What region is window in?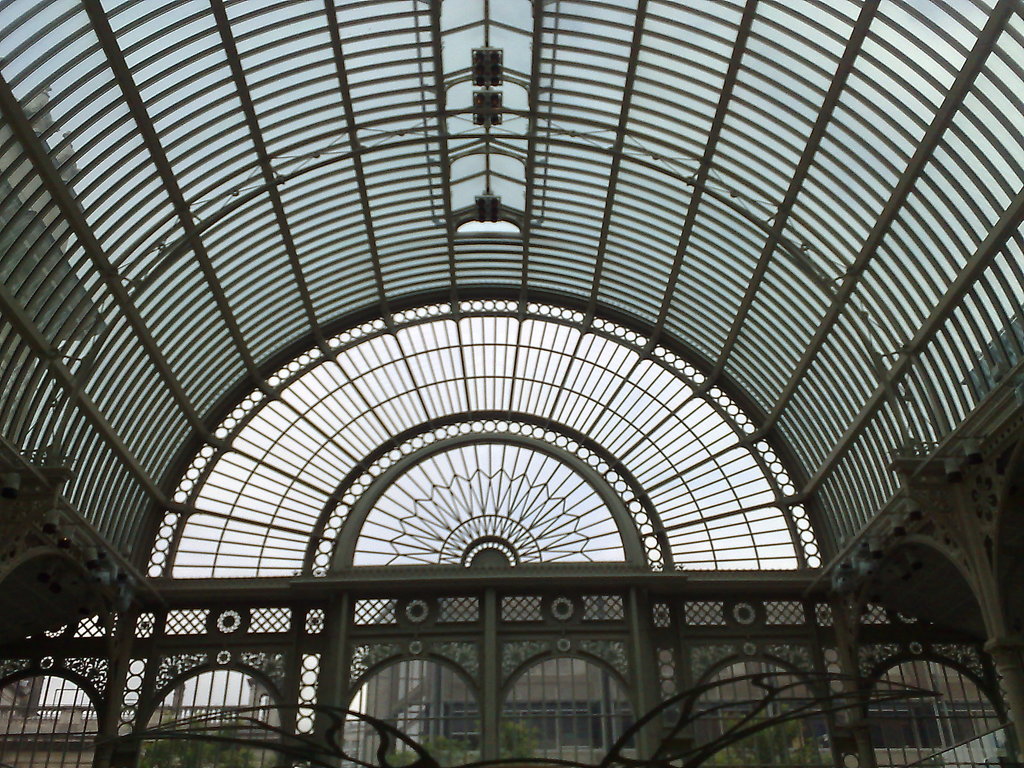
x1=139 y1=668 x2=279 y2=767.
